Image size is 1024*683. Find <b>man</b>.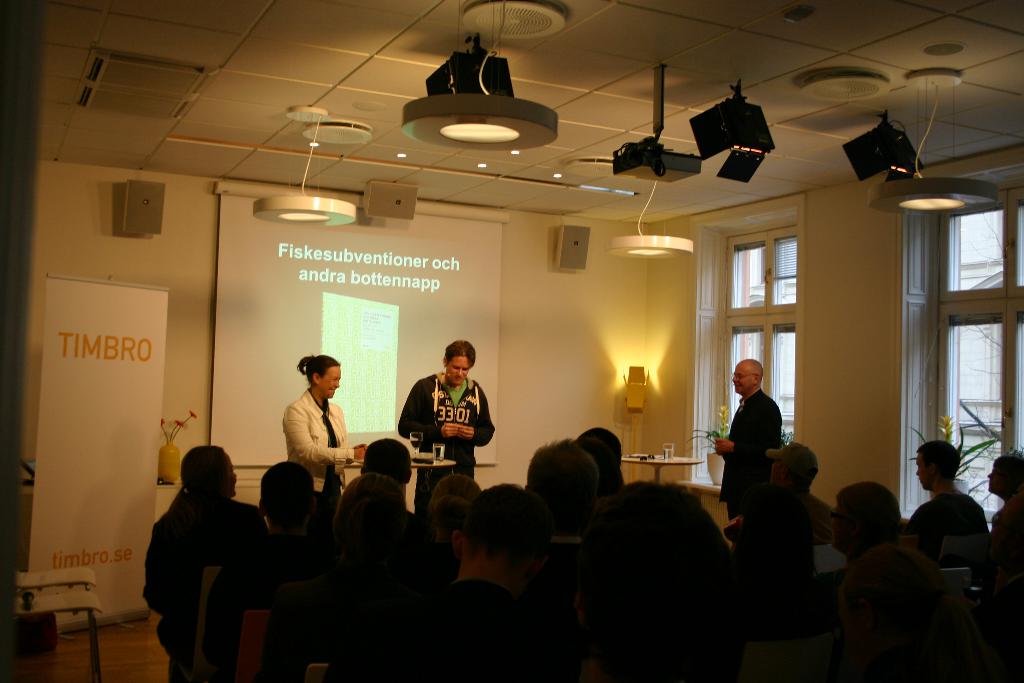
(397, 344, 499, 478).
